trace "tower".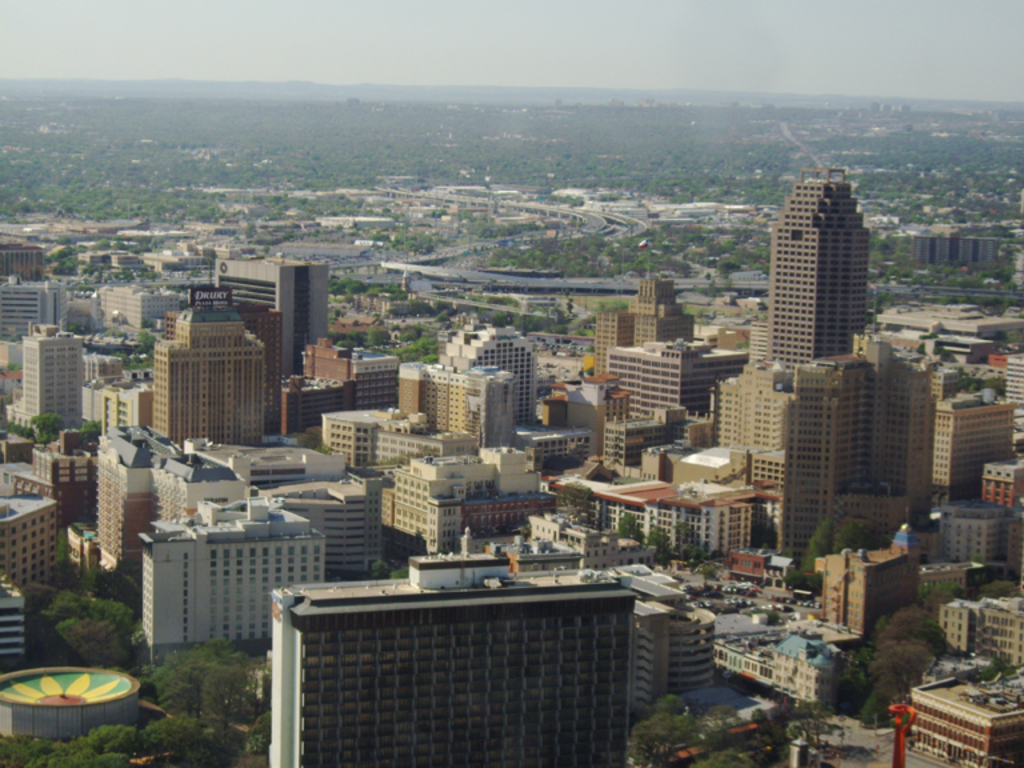
Traced to [x1=605, y1=336, x2=760, y2=473].
